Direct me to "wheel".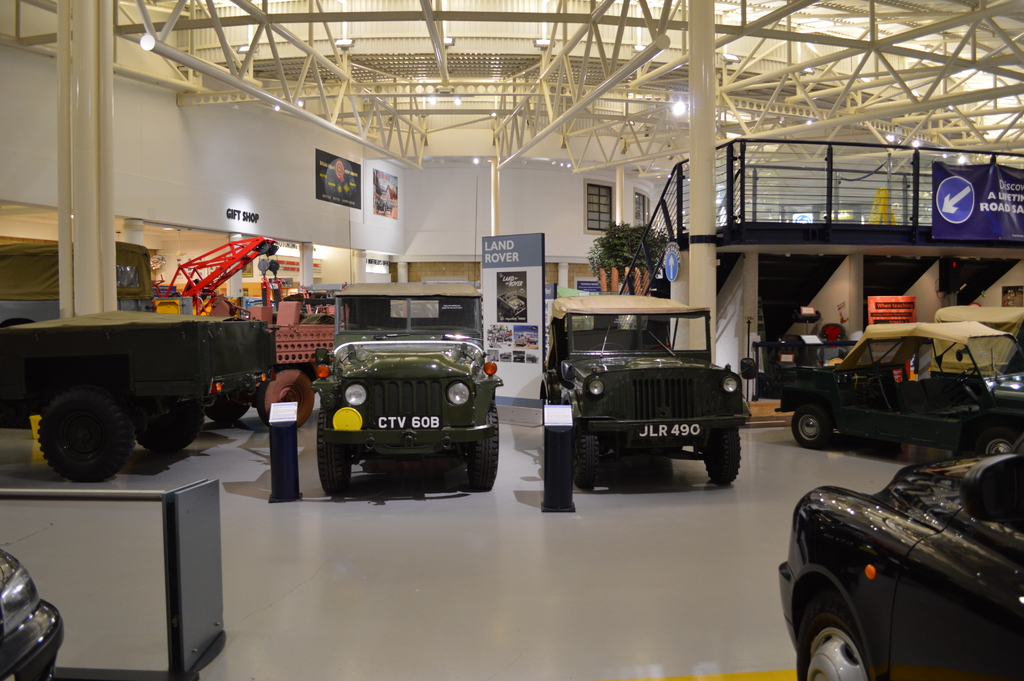
Direction: {"left": 971, "top": 413, "right": 1014, "bottom": 450}.
